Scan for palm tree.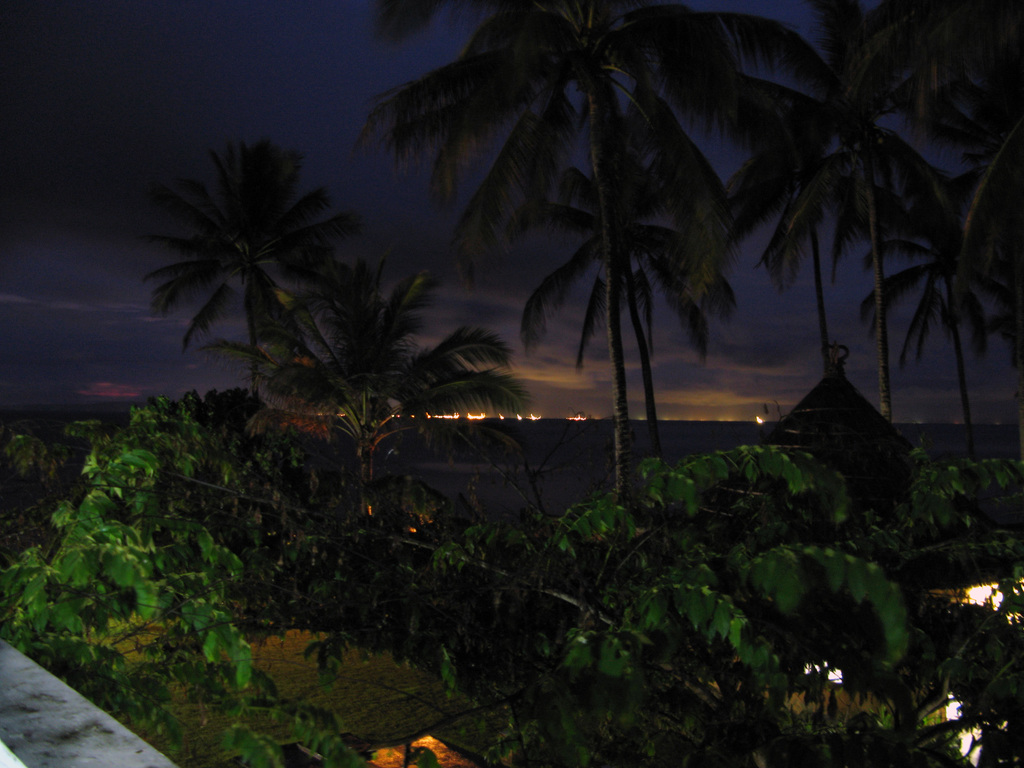
Scan result: BBox(751, 58, 927, 513).
